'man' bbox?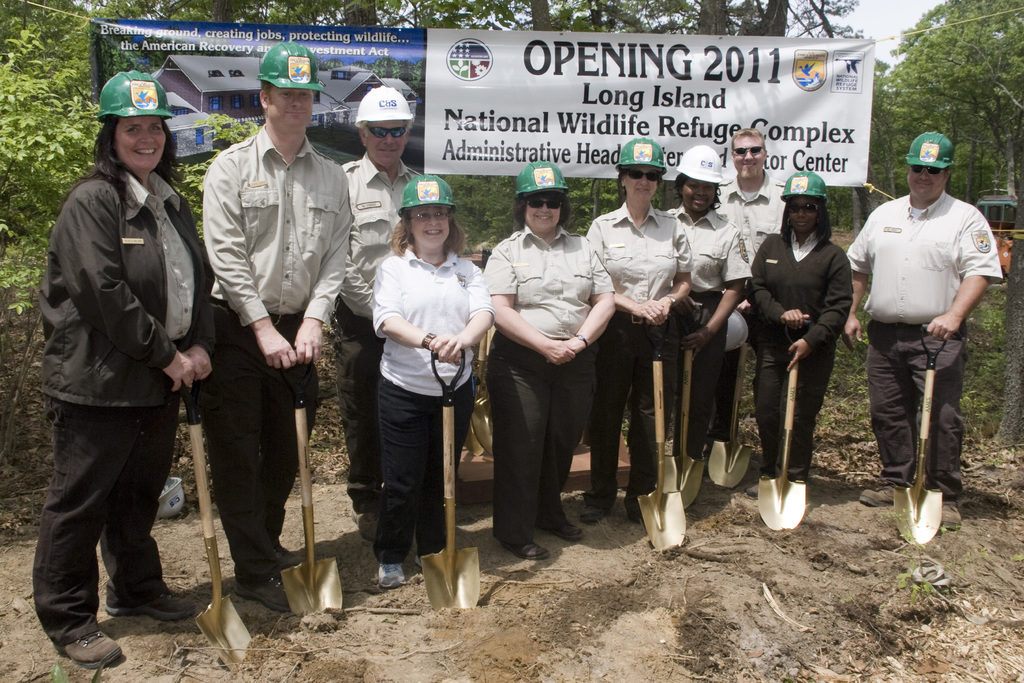
pyautogui.locateOnScreen(194, 43, 353, 612)
